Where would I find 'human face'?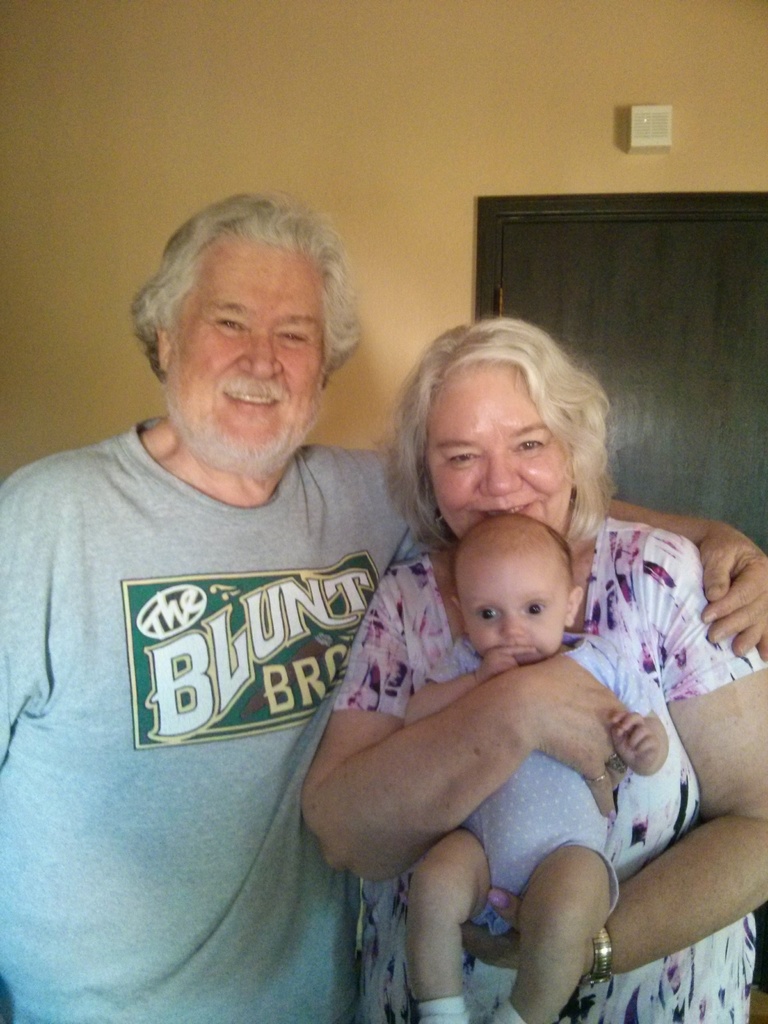
At {"left": 165, "top": 242, "right": 330, "bottom": 475}.
